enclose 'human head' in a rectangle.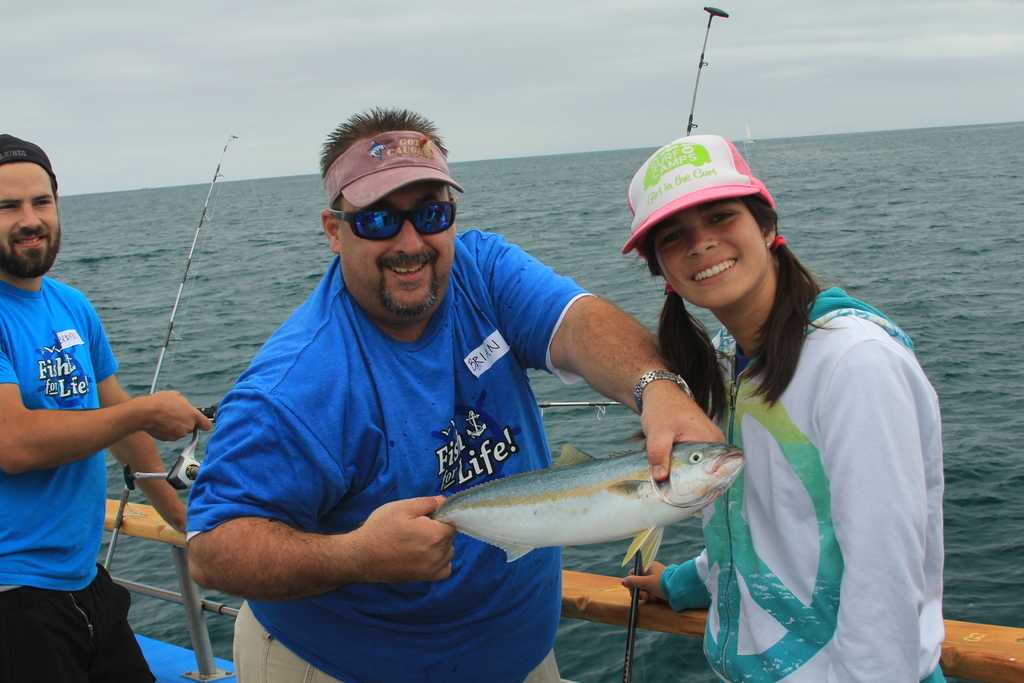
(x1=625, y1=125, x2=806, y2=345).
